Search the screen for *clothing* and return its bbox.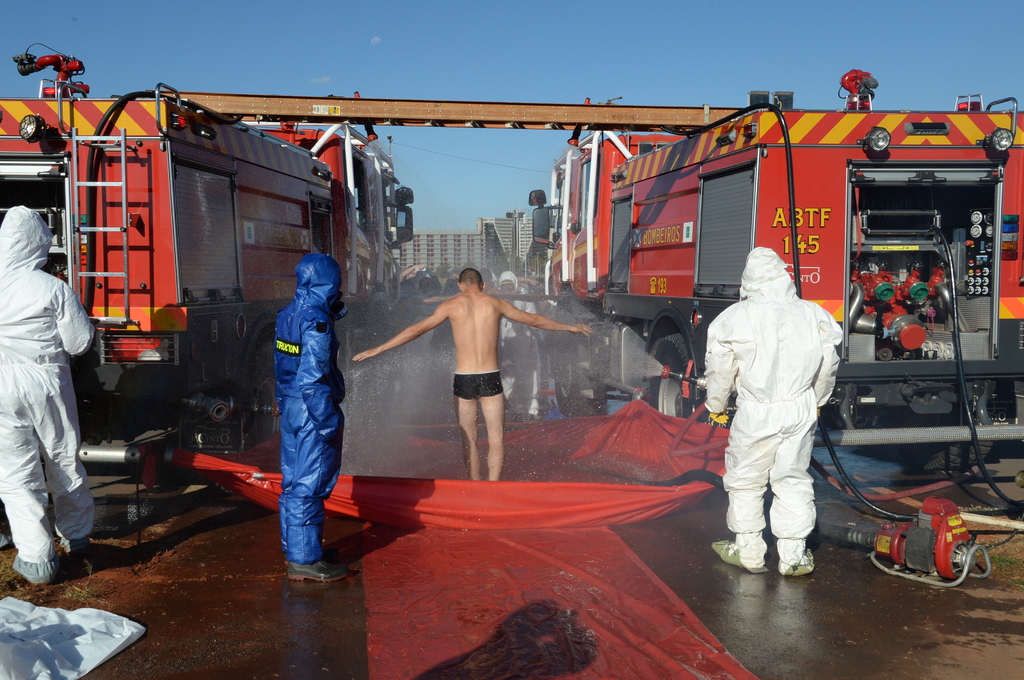
Found: locate(710, 246, 853, 567).
